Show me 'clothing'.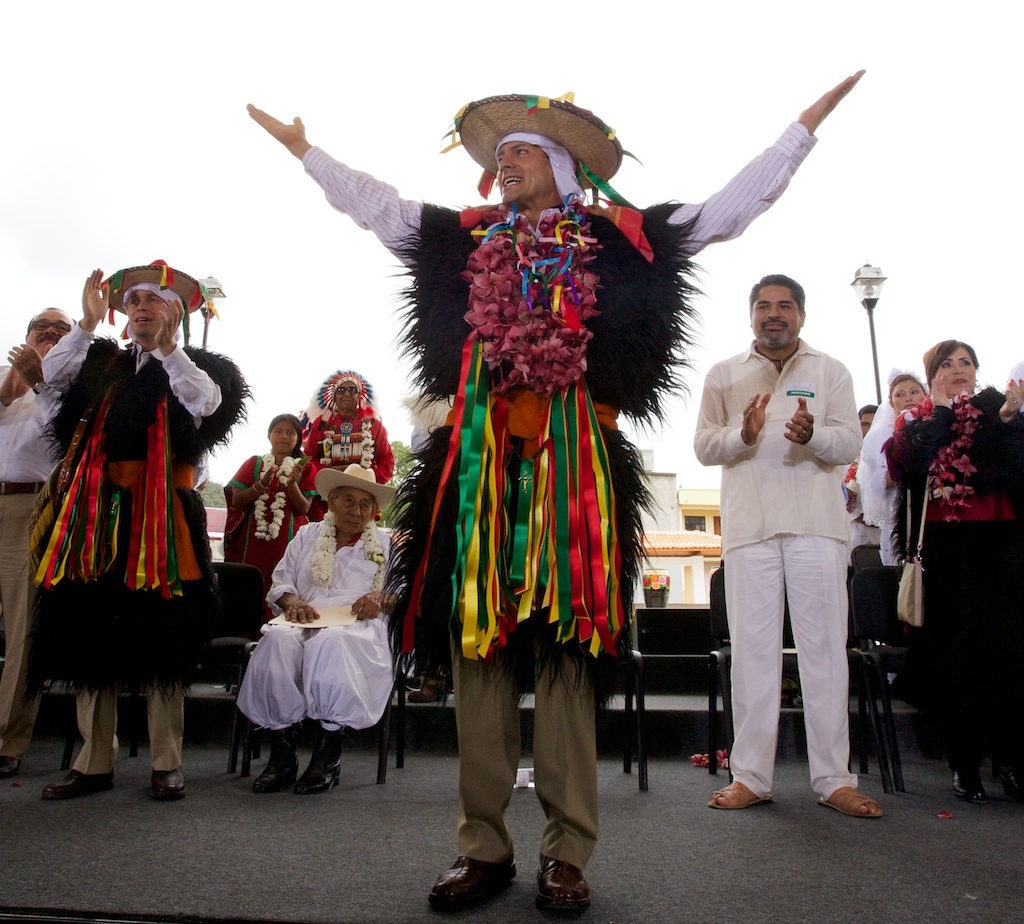
'clothing' is here: locate(36, 339, 255, 783).
